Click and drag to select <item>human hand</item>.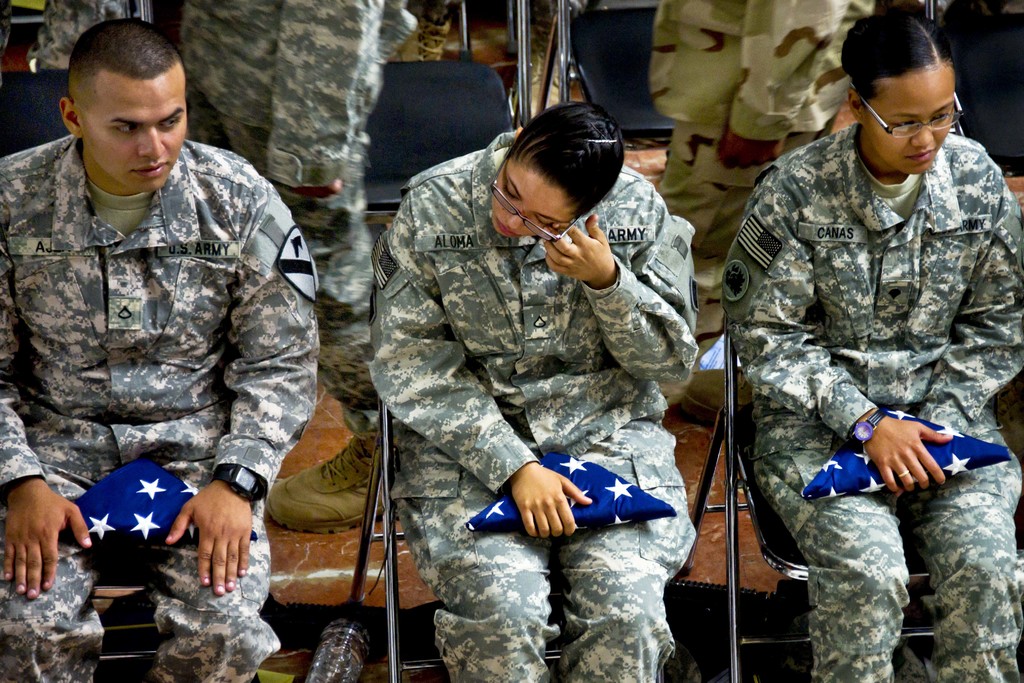
Selection: region(285, 179, 343, 201).
